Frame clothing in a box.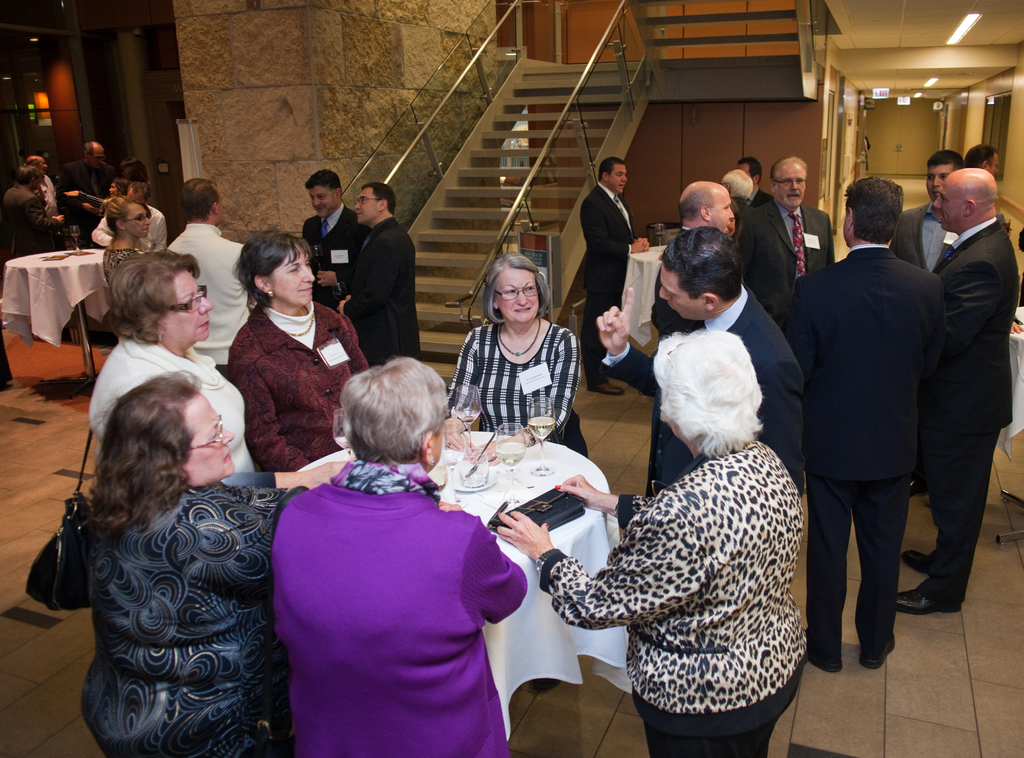
rect(644, 284, 804, 493).
